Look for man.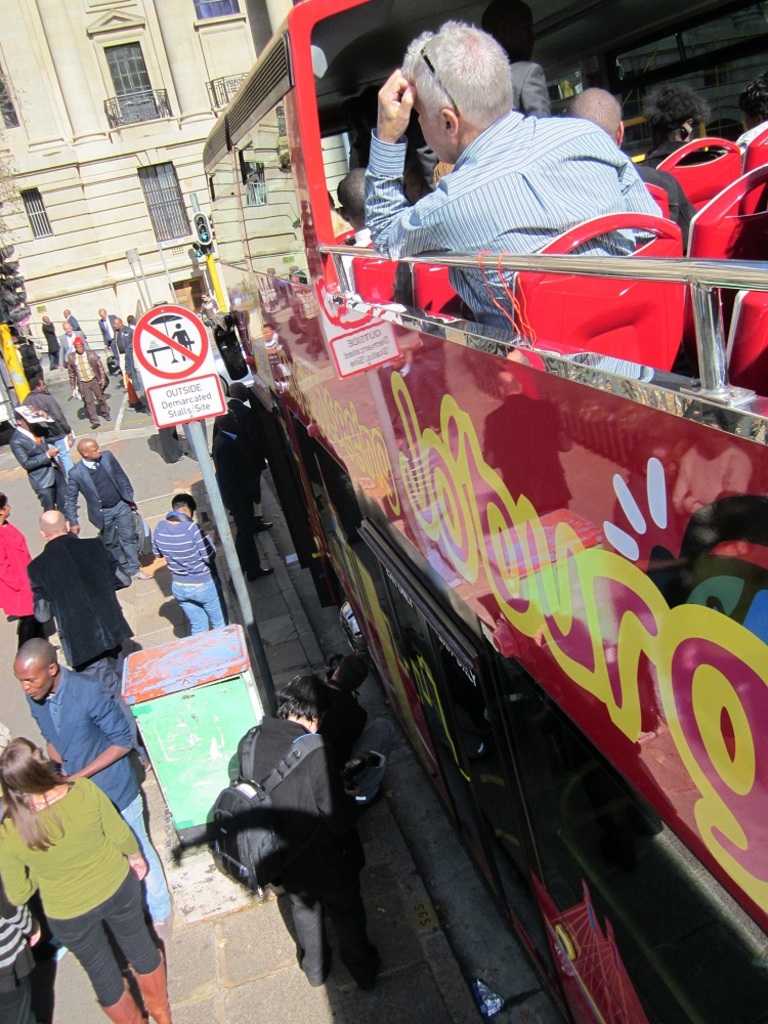
Found: {"x1": 119, "y1": 326, "x2": 147, "y2": 412}.
